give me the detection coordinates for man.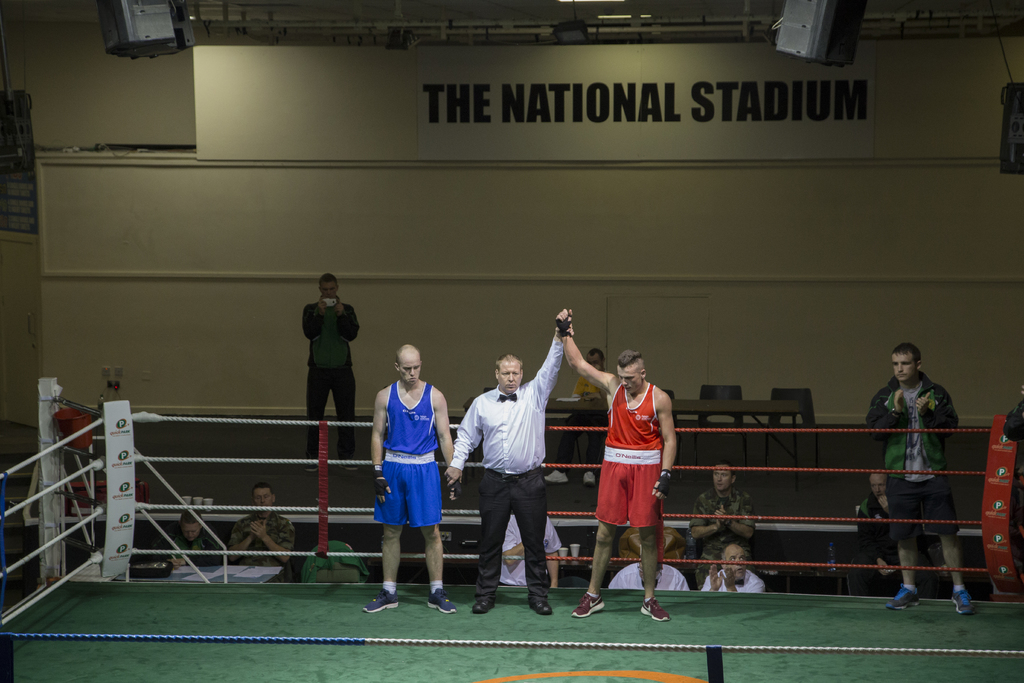
BBox(872, 347, 972, 593).
